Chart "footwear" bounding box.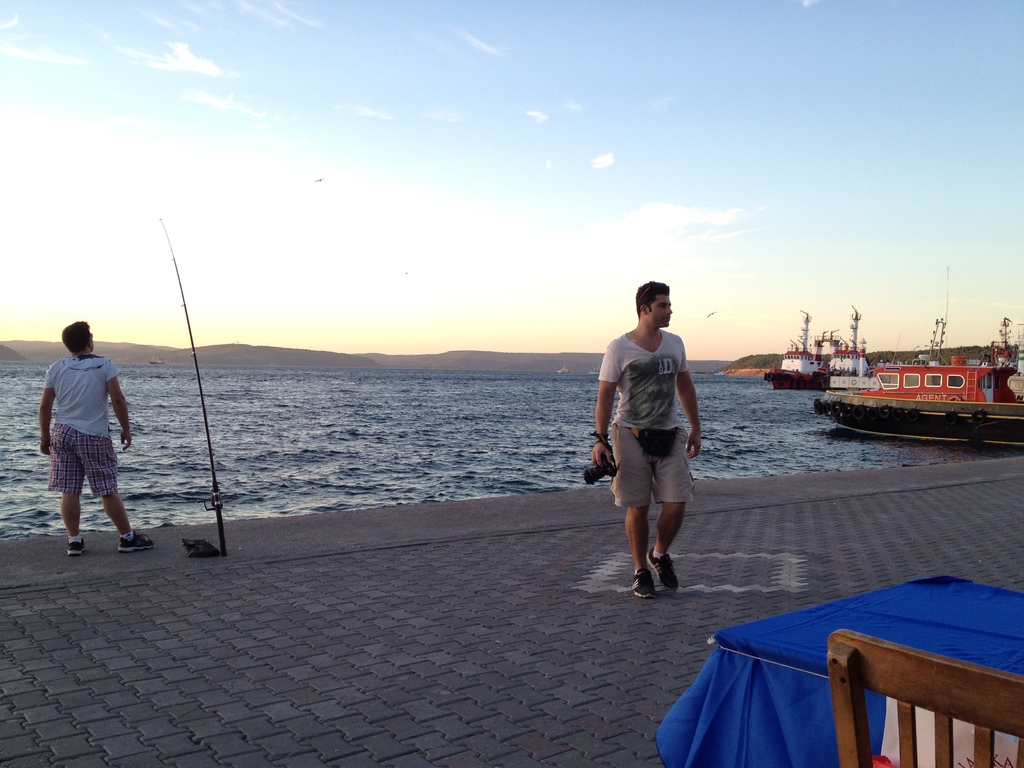
Charted: crop(117, 532, 150, 553).
